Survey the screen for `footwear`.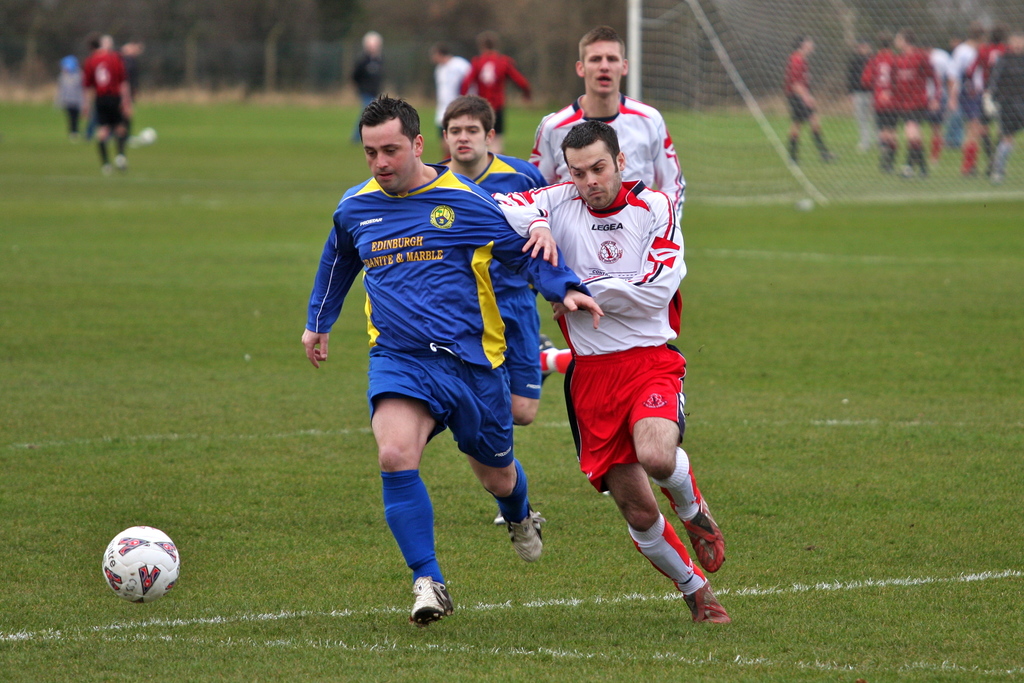
Survey found: left=113, top=152, right=127, bottom=170.
